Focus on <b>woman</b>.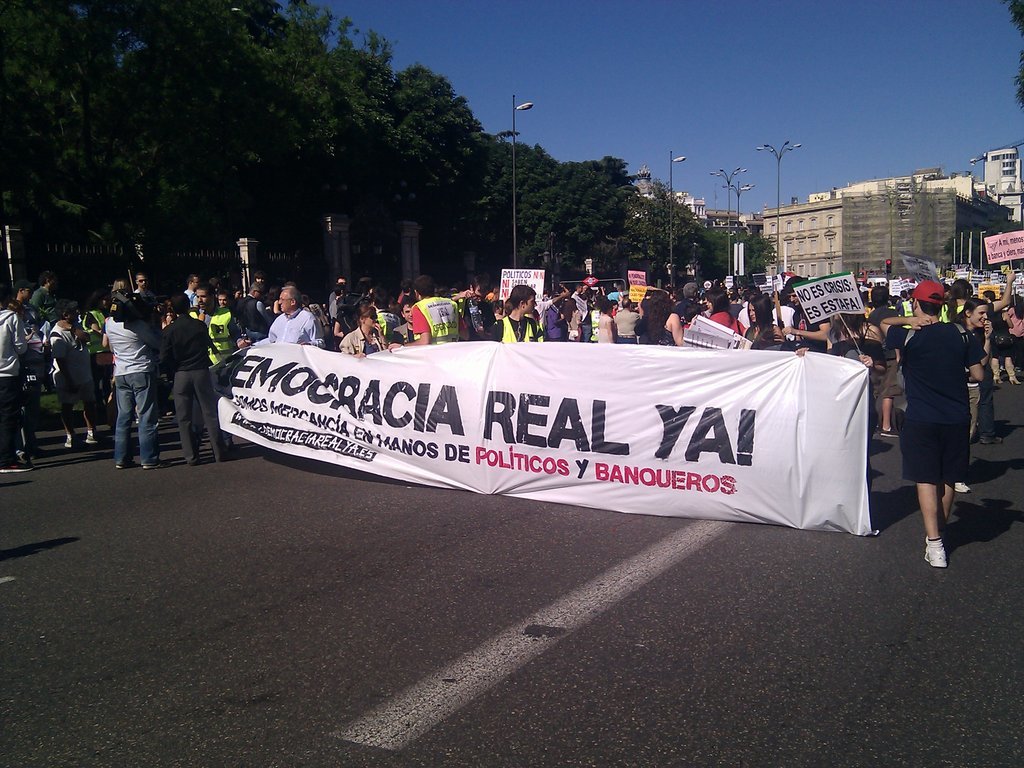
Focused at {"x1": 0, "y1": 300, "x2": 36, "y2": 467}.
